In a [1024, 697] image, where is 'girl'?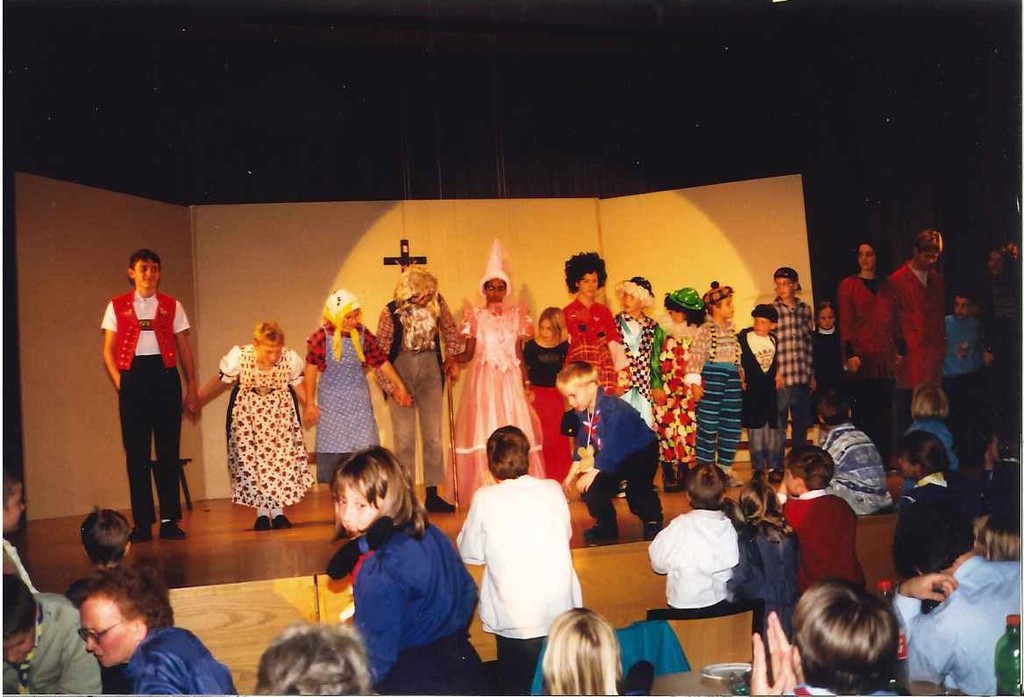
x1=347 y1=438 x2=494 y2=696.
